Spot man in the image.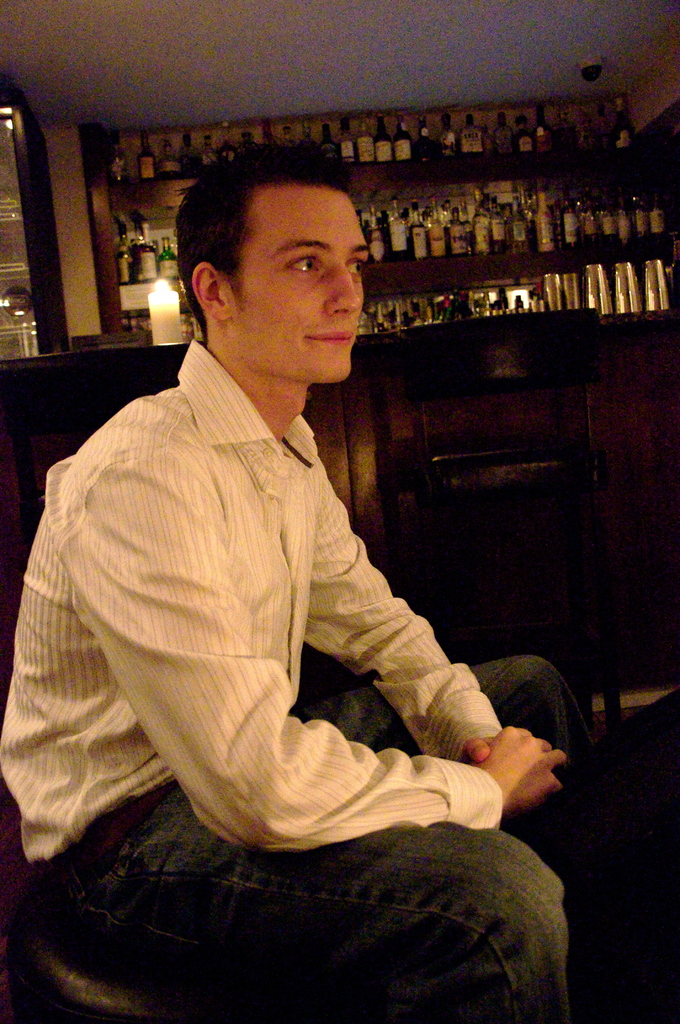
man found at pyautogui.locateOnScreen(3, 140, 578, 1020).
